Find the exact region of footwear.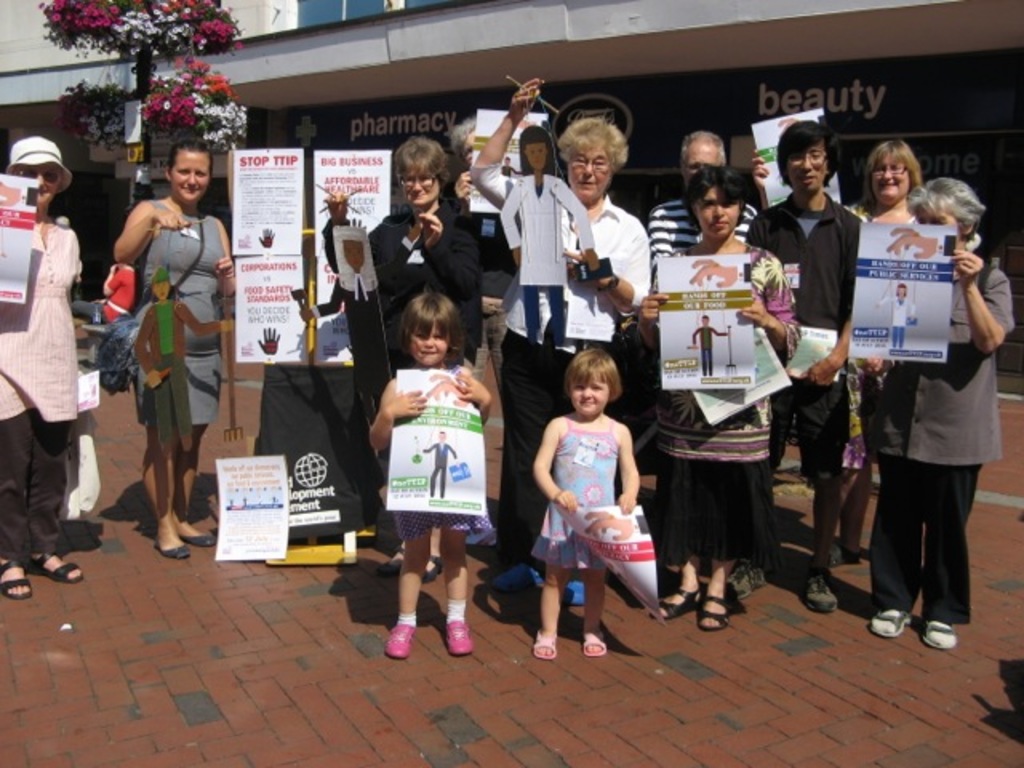
Exact region: locate(728, 560, 768, 602).
